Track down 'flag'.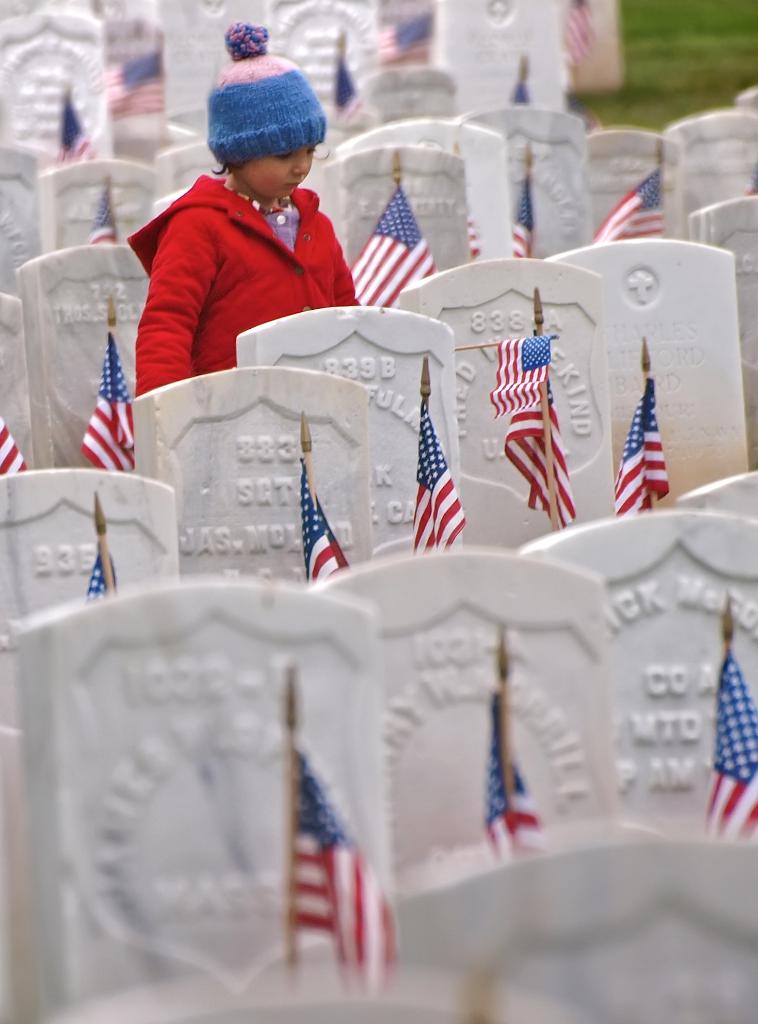
Tracked to detection(0, 410, 29, 474).
